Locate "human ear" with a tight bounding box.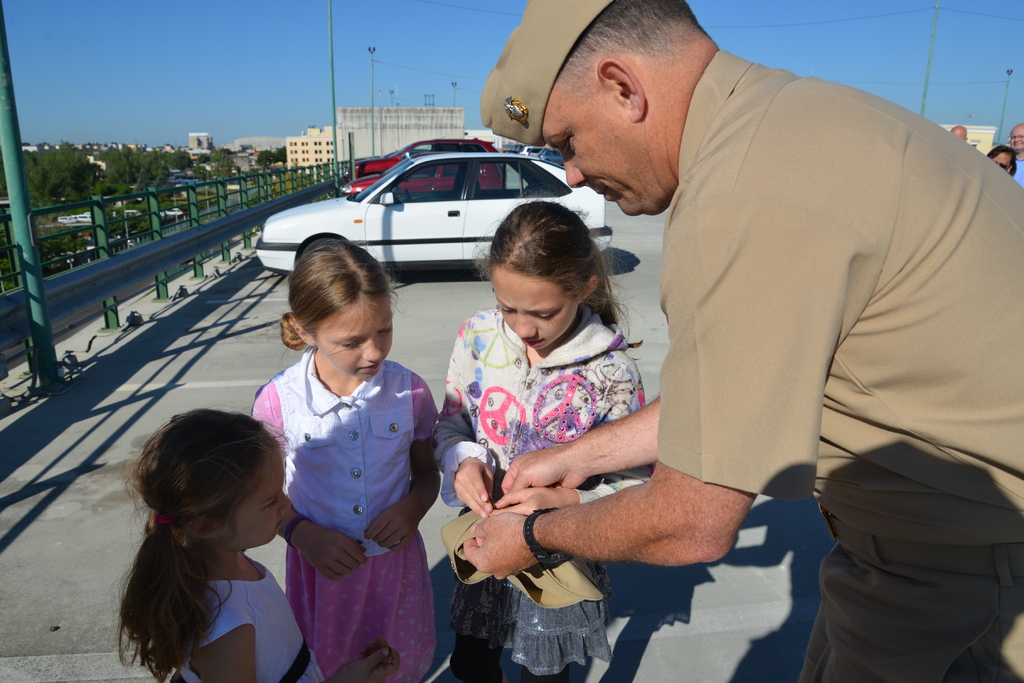
l=580, t=273, r=602, b=302.
